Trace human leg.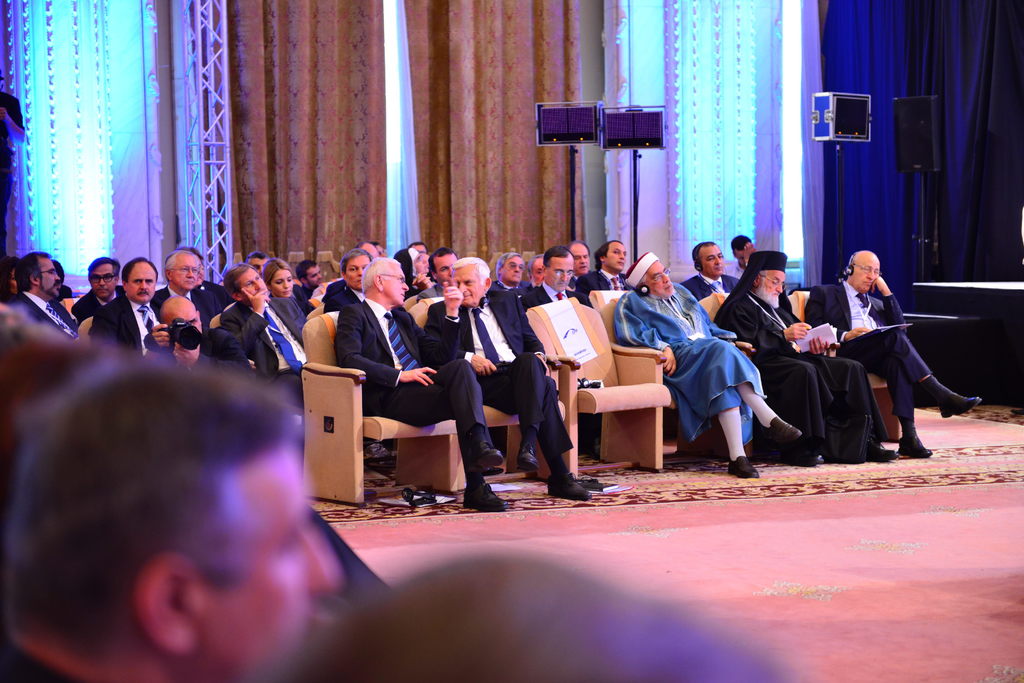
Traced to locate(883, 367, 932, 458).
